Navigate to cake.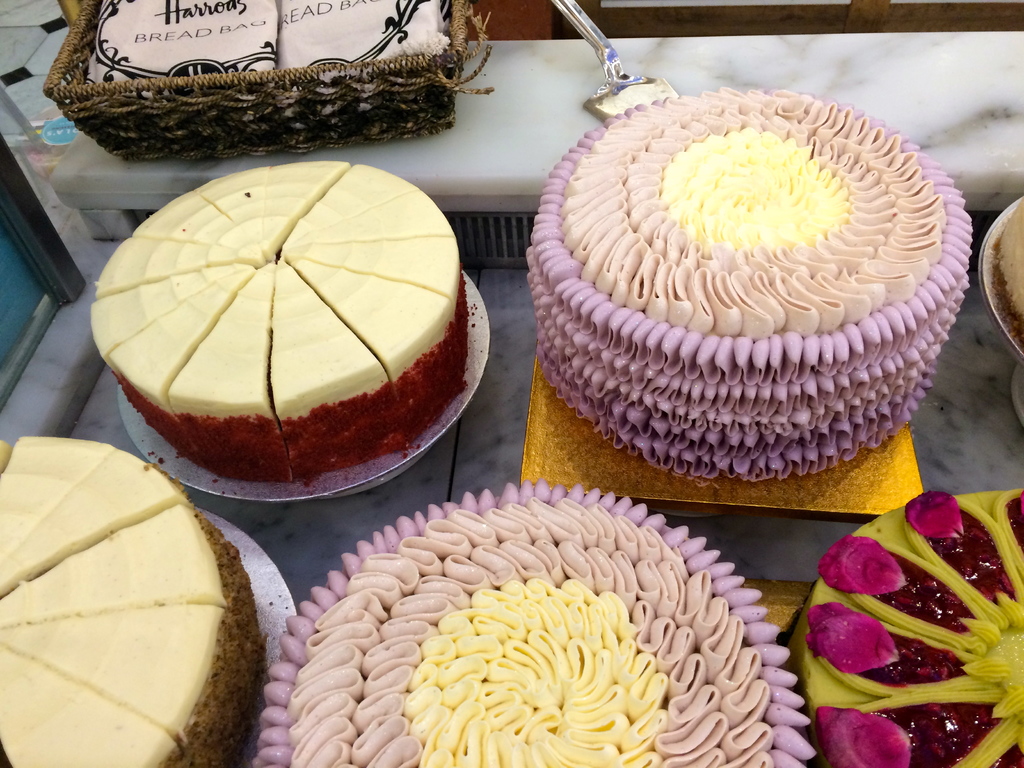
Navigation target: [x1=529, y1=83, x2=975, y2=484].
